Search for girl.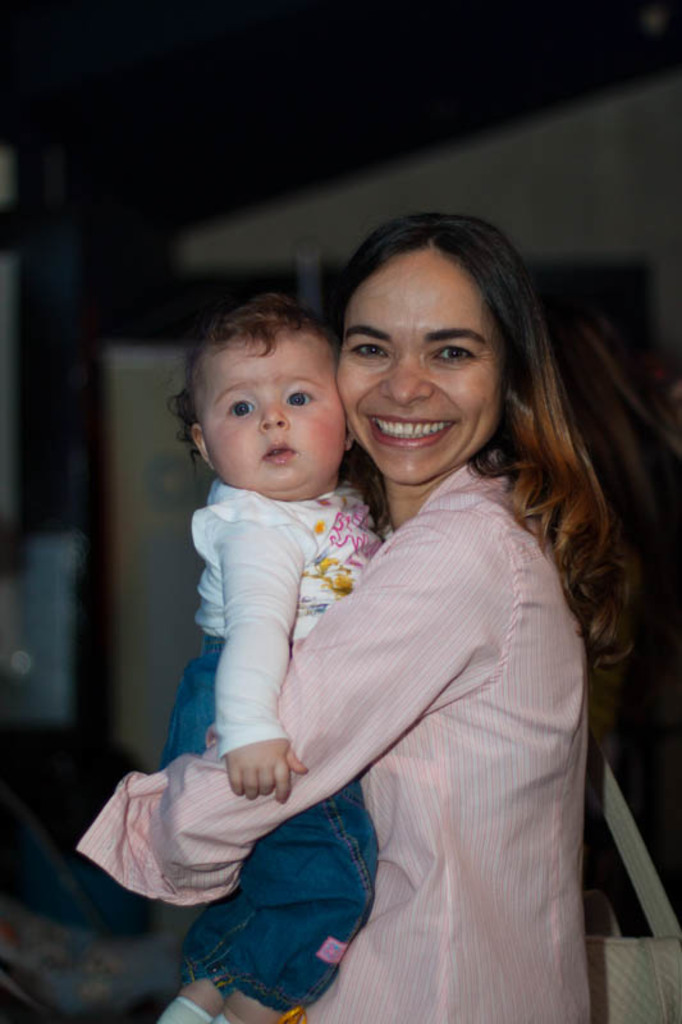
Found at {"left": 157, "top": 297, "right": 379, "bottom": 1023}.
